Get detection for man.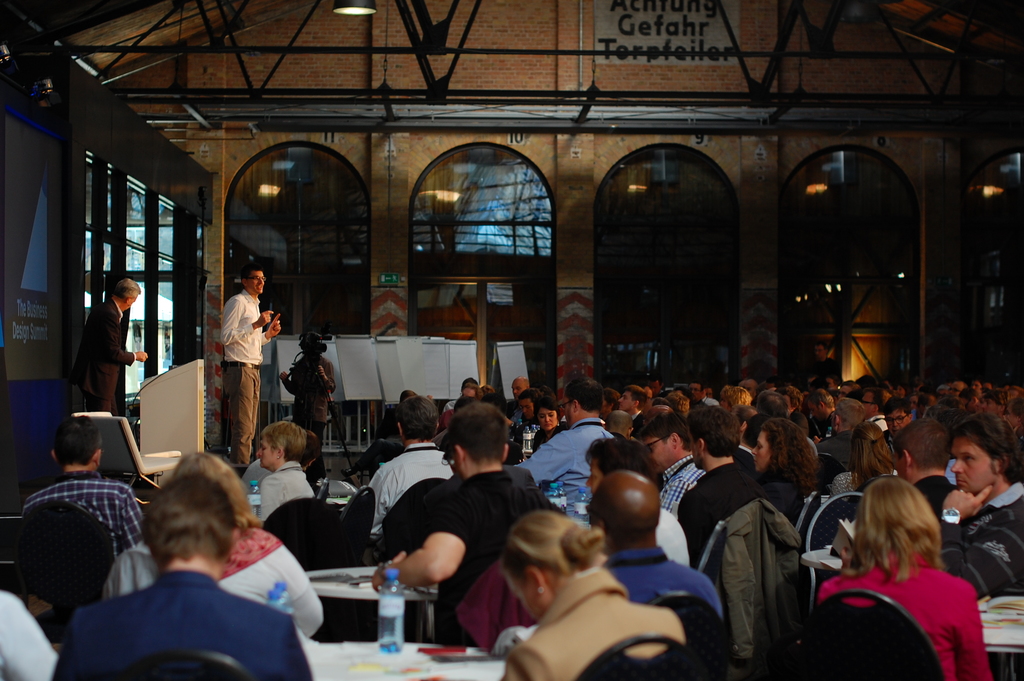
Detection: locate(804, 390, 838, 435).
